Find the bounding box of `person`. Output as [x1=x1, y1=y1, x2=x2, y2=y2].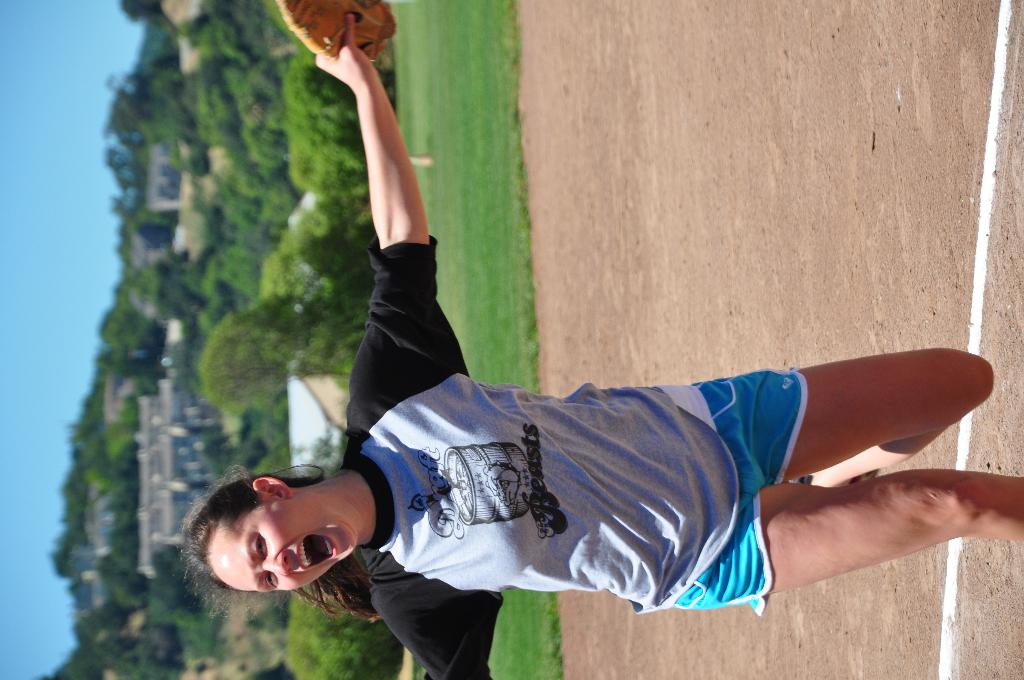
[x1=179, y1=15, x2=1023, y2=679].
